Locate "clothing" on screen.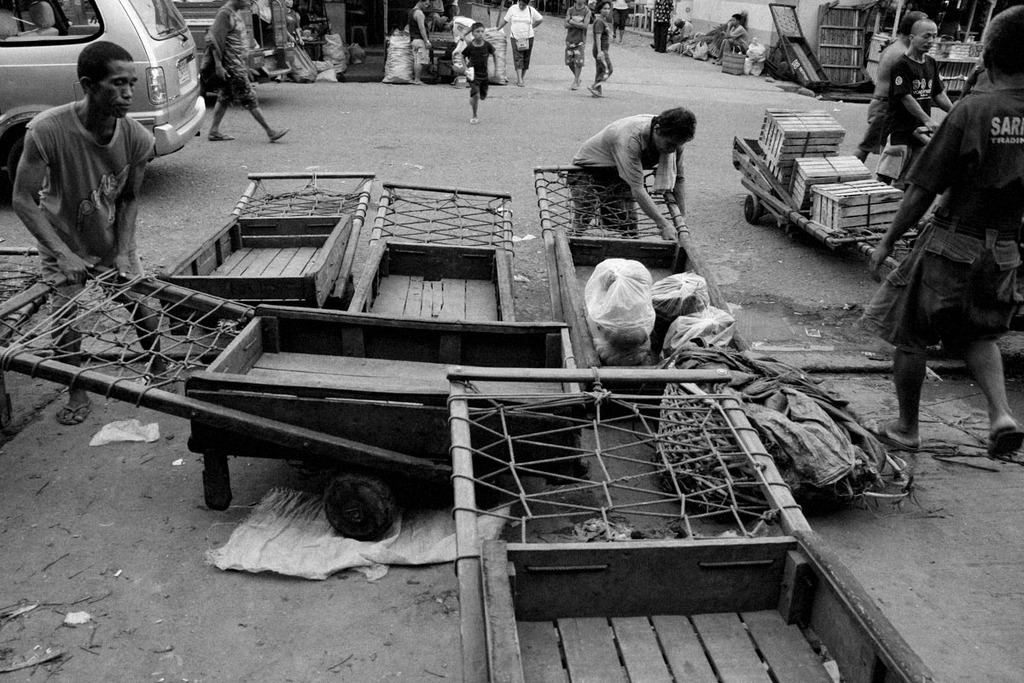
On screen at rect(678, 17, 689, 40).
